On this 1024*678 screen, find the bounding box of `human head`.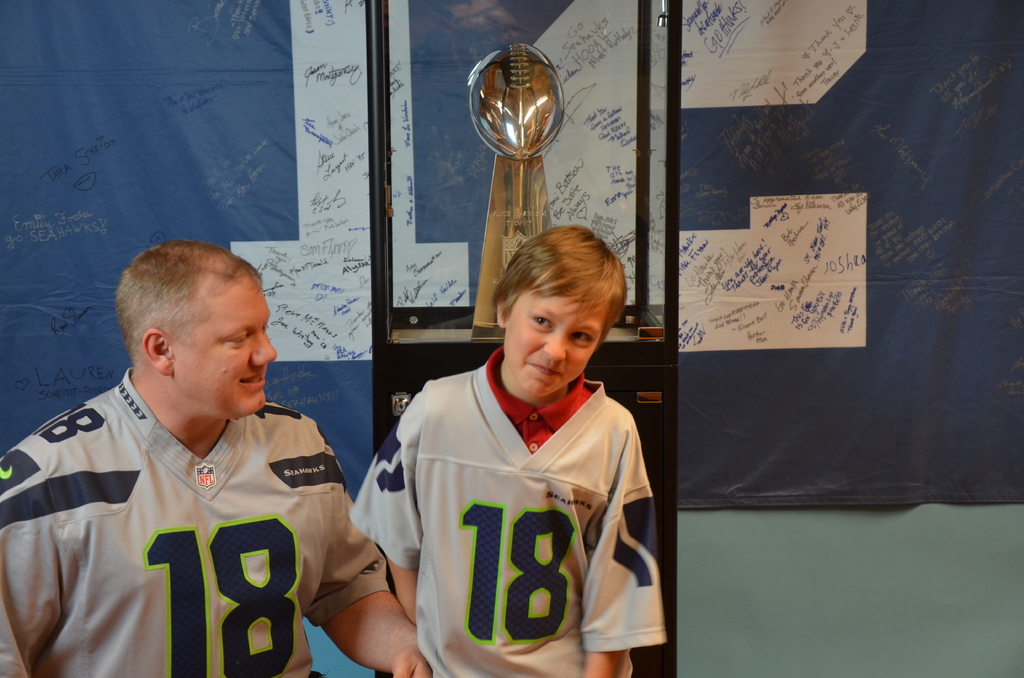
Bounding box: 115,244,278,384.
